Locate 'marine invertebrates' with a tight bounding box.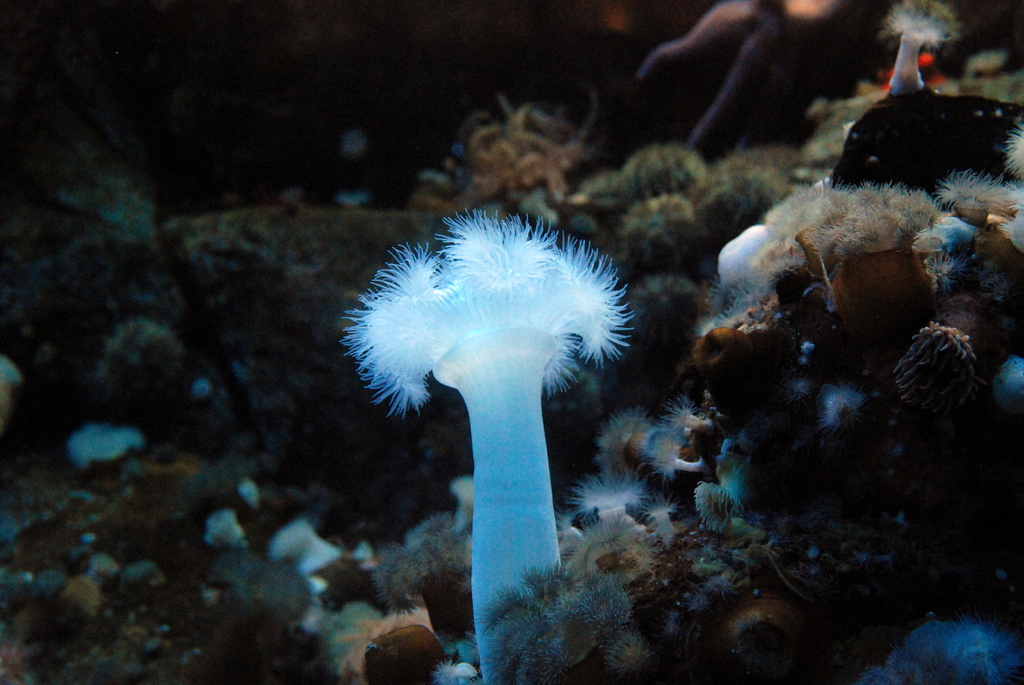
758:165:938:350.
